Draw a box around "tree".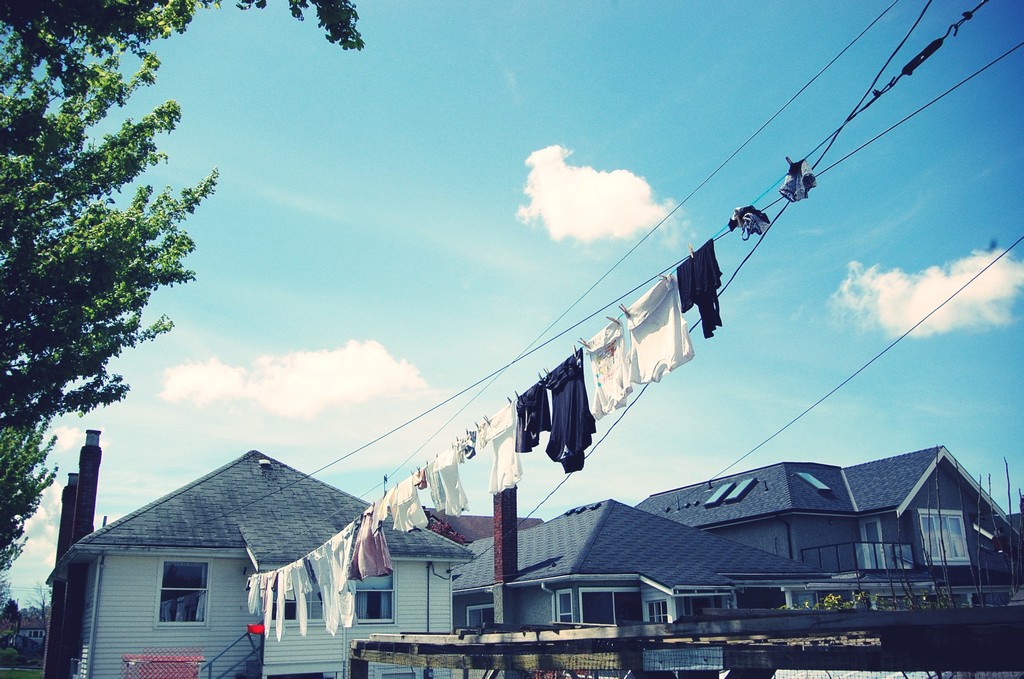
<bbox>0, 0, 360, 571</bbox>.
